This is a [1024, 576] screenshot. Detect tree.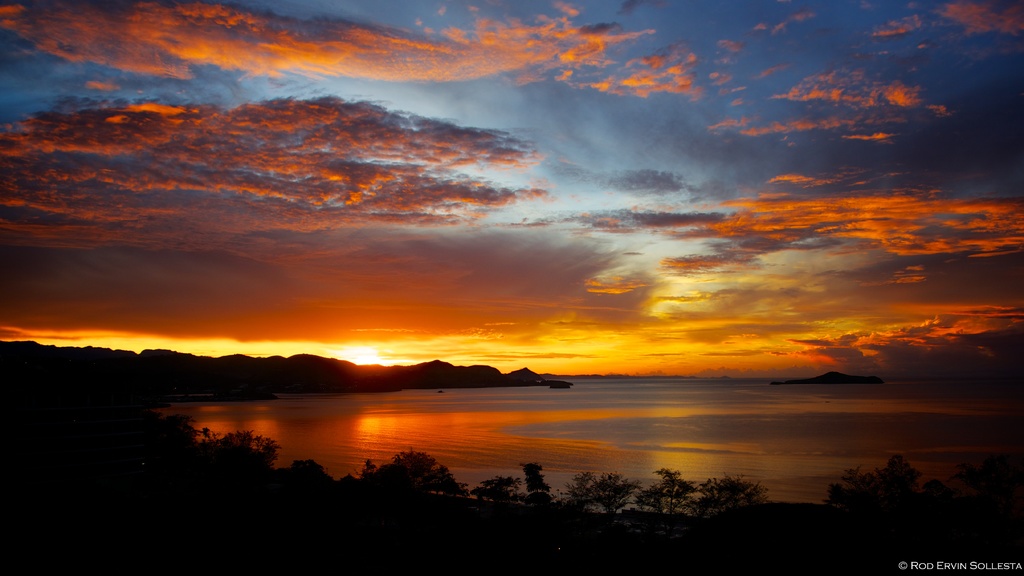
[left=573, top=470, right=638, bottom=513].
